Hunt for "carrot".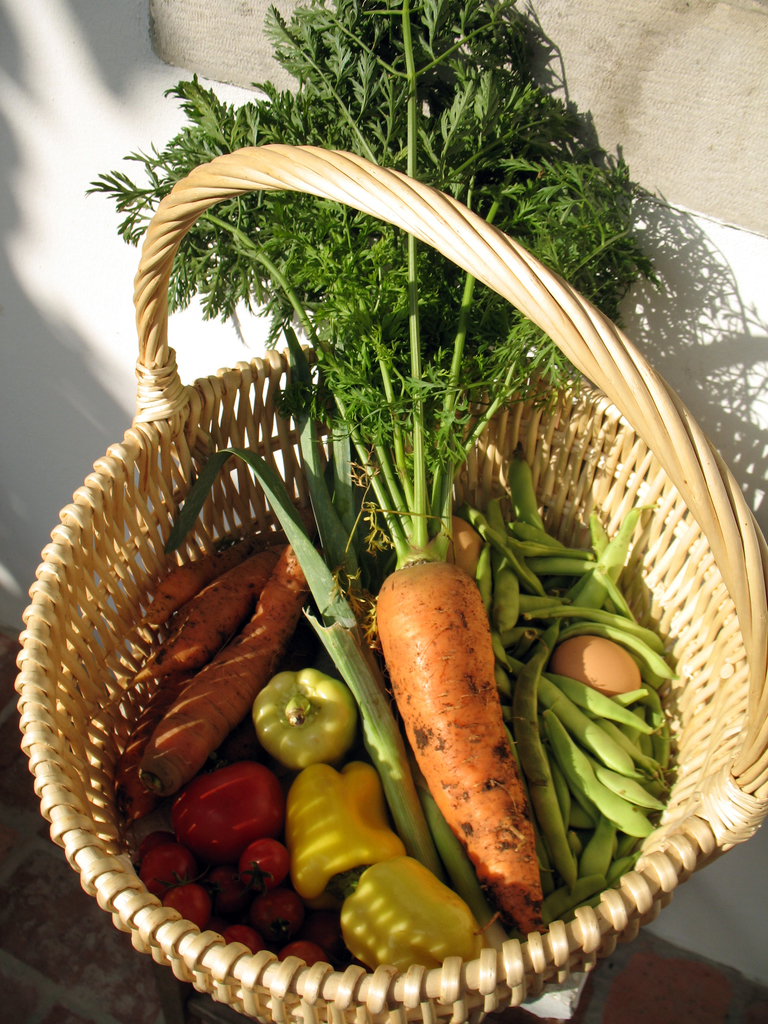
Hunted down at 373 550 554 936.
